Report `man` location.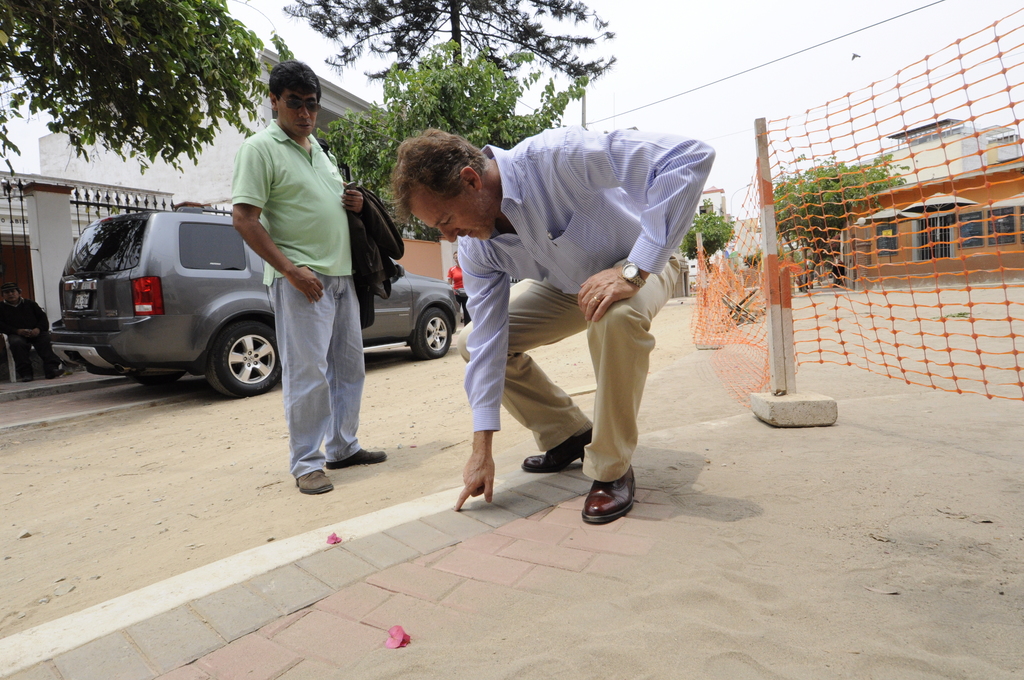
Report: (x1=0, y1=282, x2=65, y2=378).
